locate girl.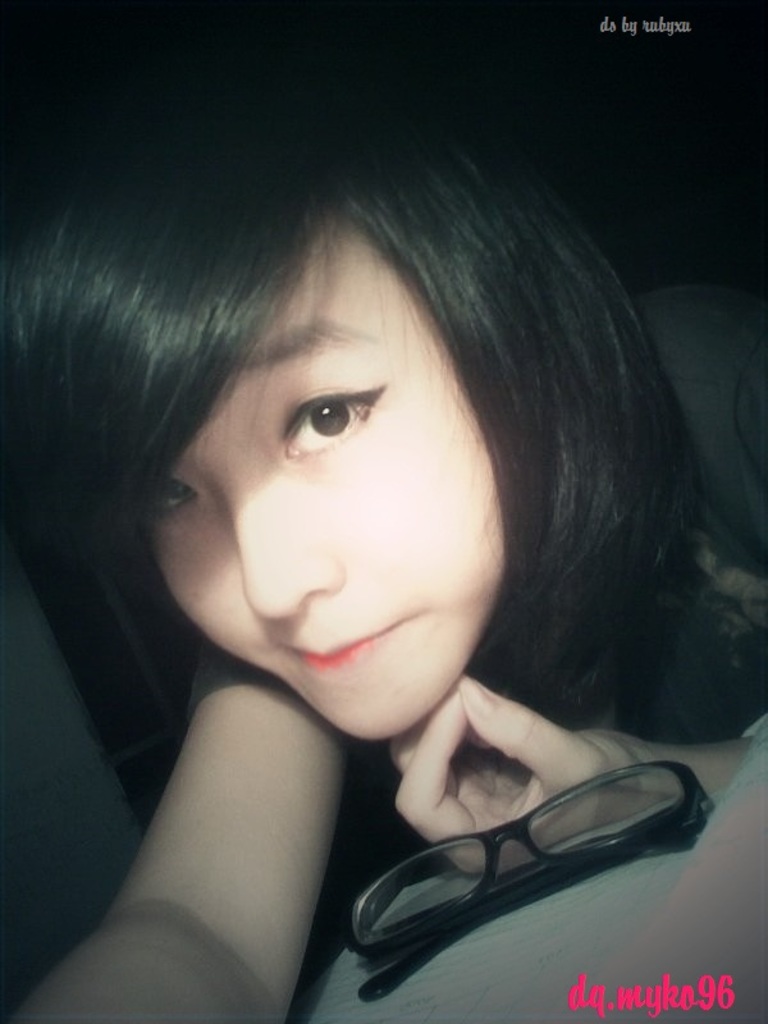
Bounding box: <box>0,67,758,1023</box>.
